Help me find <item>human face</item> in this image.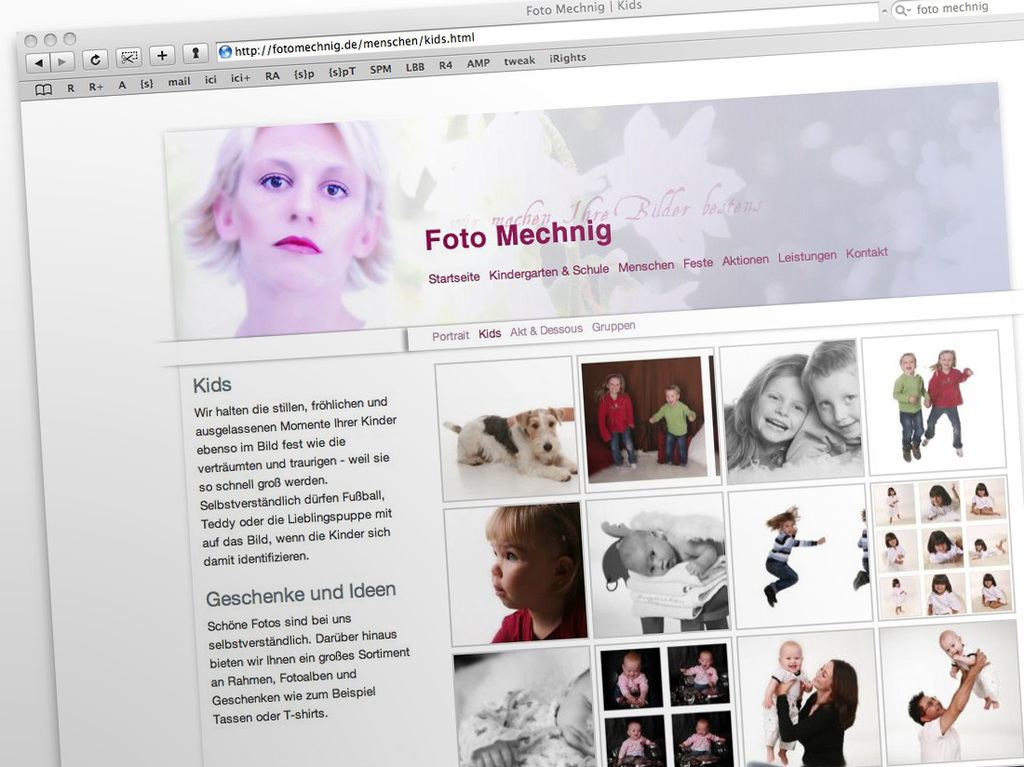
Found it: bbox(923, 693, 947, 715).
